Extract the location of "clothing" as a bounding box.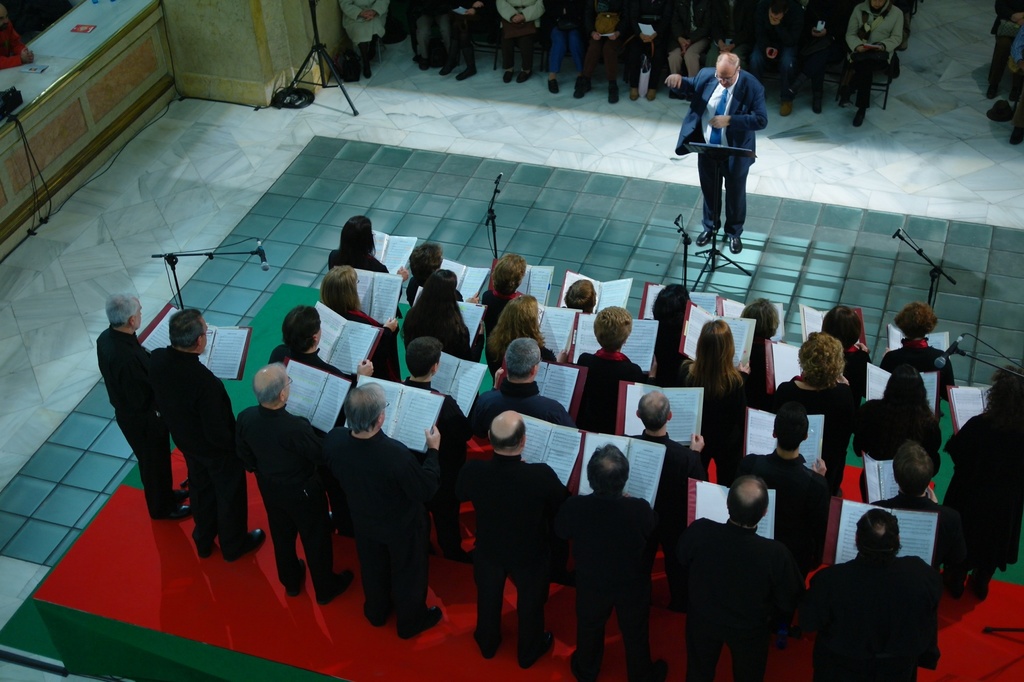
region(260, 344, 346, 376).
